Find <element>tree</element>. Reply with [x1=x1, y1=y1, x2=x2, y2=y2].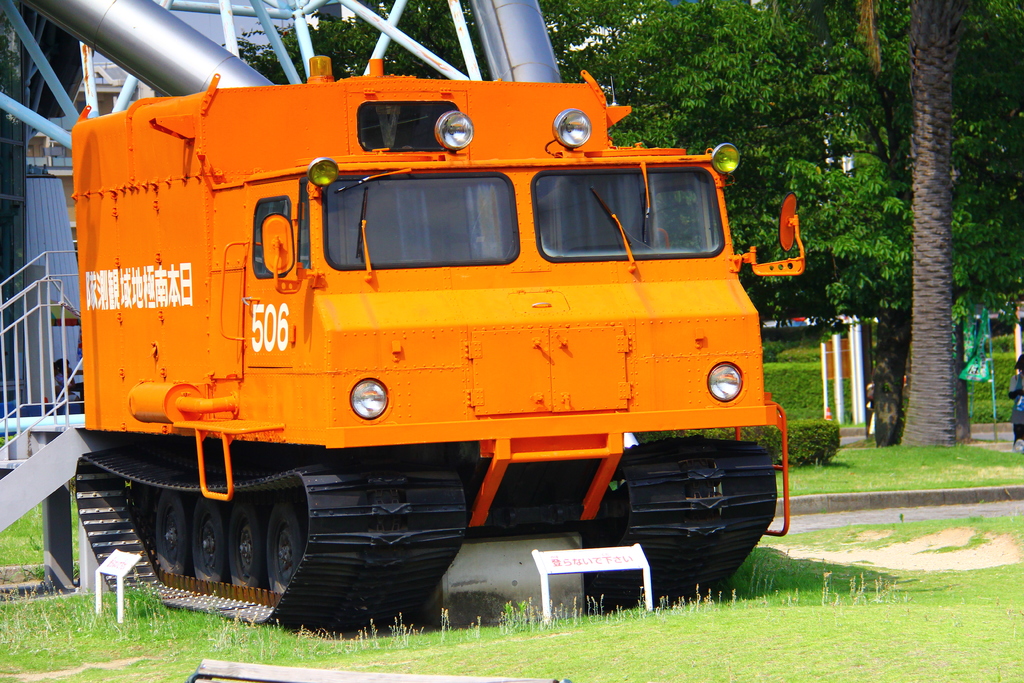
[x1=844, y1=0, x2=992, y2=483].
